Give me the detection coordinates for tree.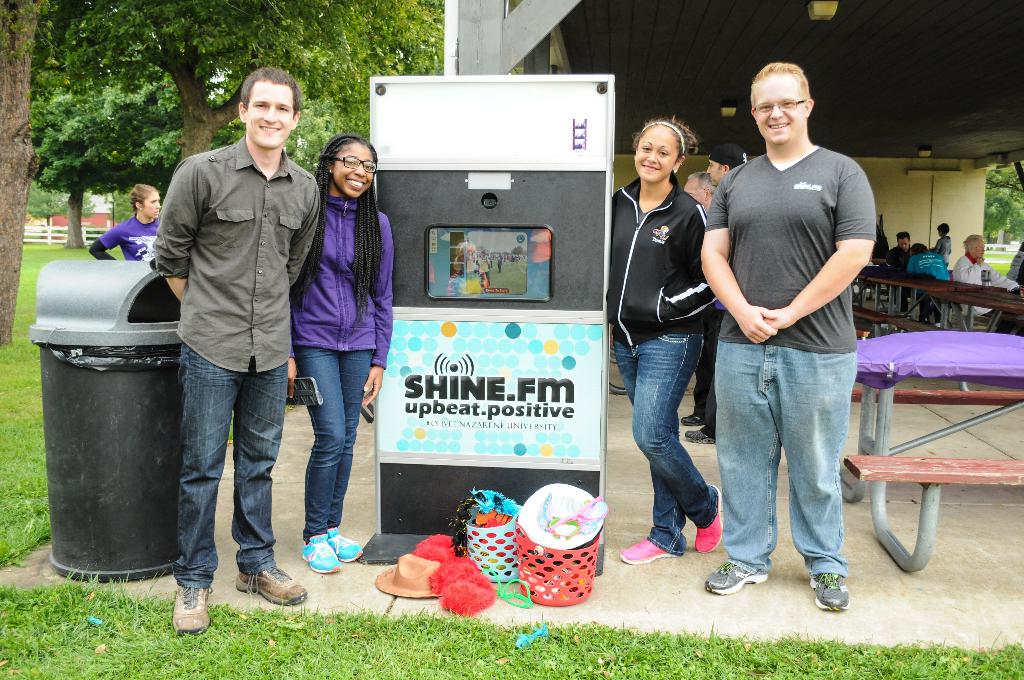
bbox=[981, 163, 1023, 250].
